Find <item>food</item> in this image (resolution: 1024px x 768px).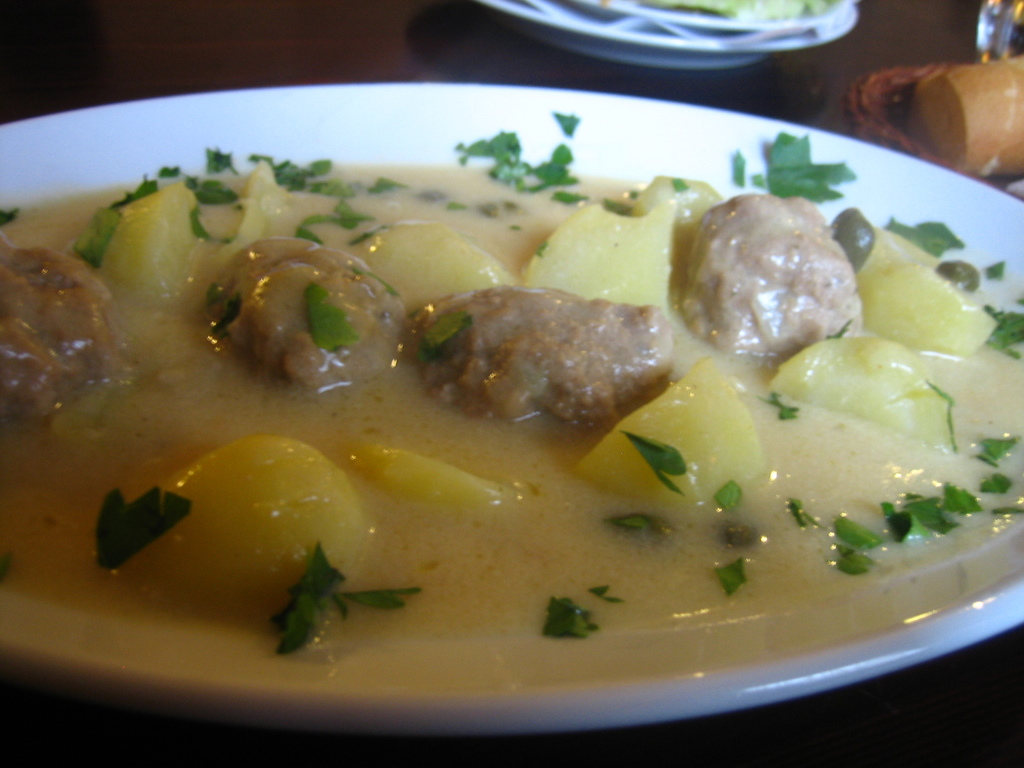
(644, 0, 851, 22).
